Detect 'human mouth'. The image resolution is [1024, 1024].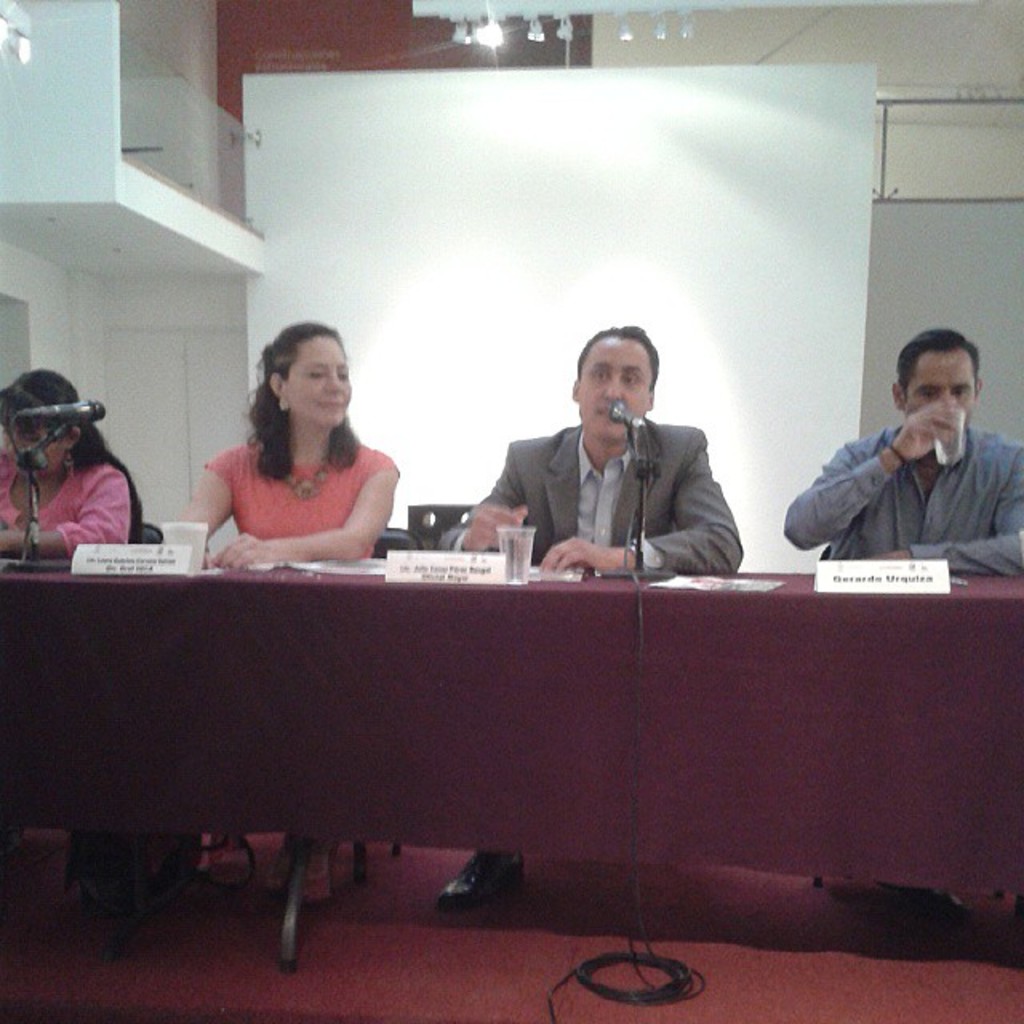
310/387/354/421.
